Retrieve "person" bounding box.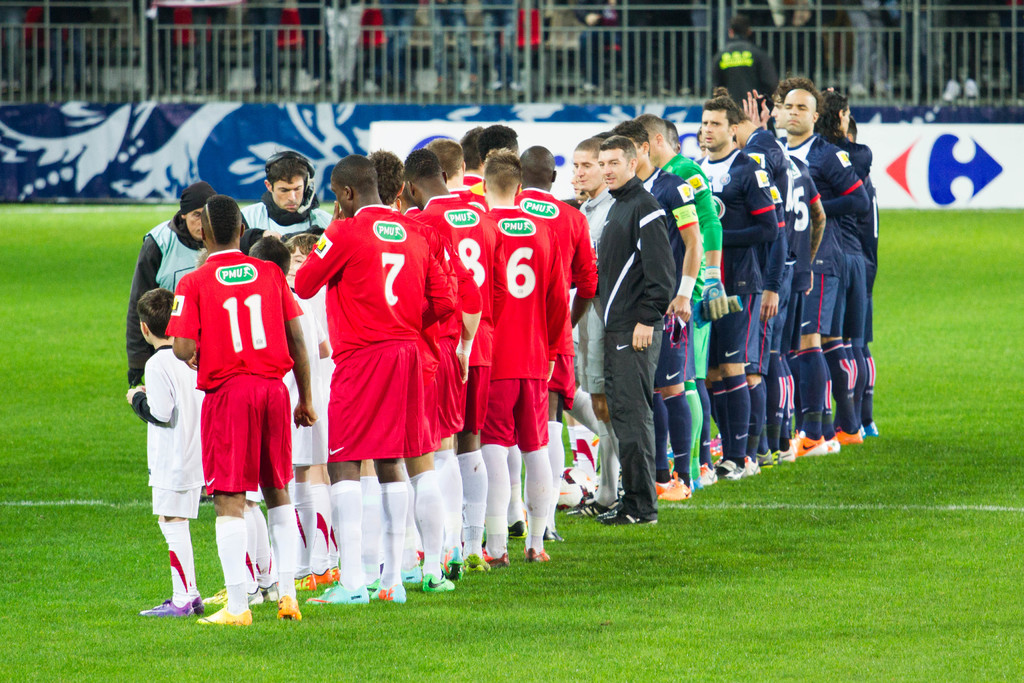
Bounding box: rect(770, 72, 867, 456).
